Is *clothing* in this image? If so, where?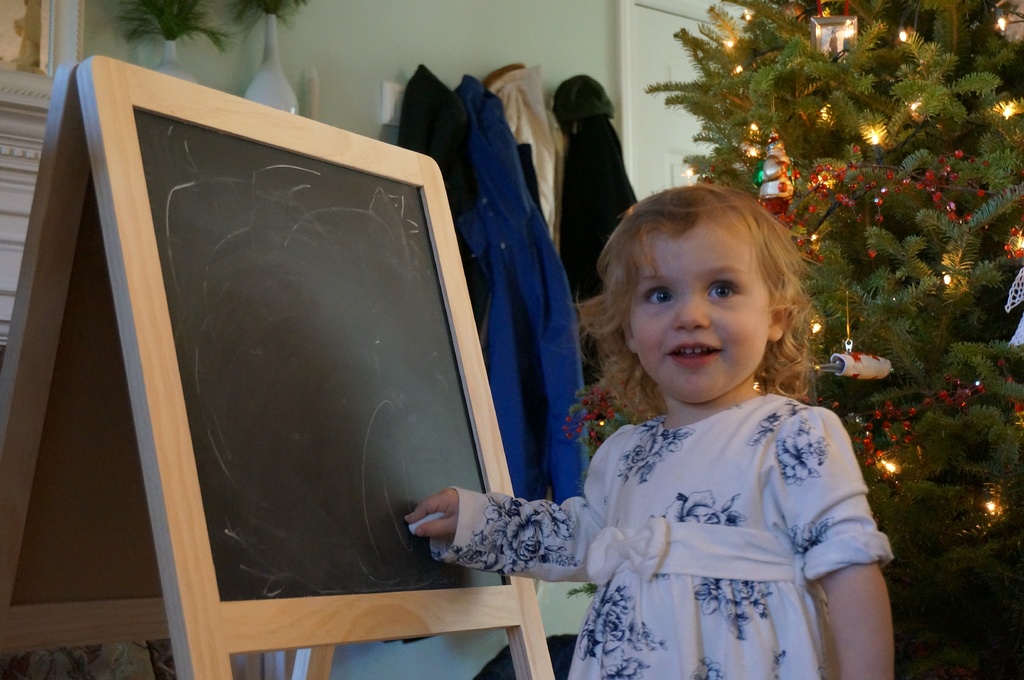
Yes, at x1=546, y1=63, x2=646, y2=324.
